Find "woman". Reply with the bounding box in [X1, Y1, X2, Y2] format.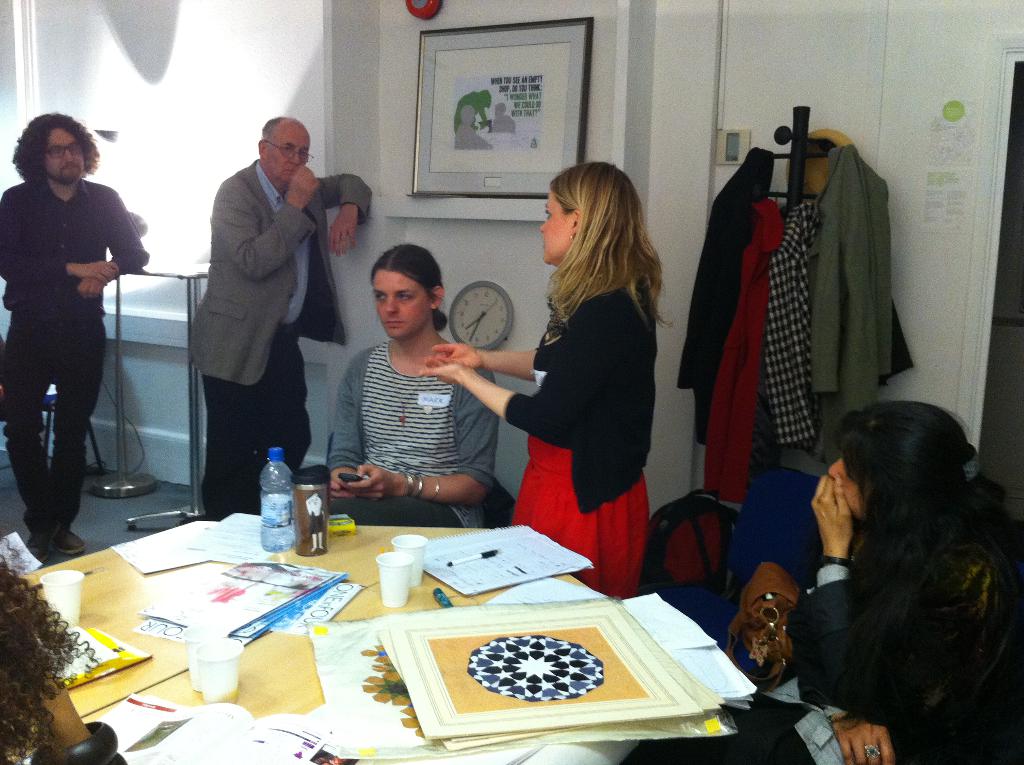
[468, 176, 674, 602].
